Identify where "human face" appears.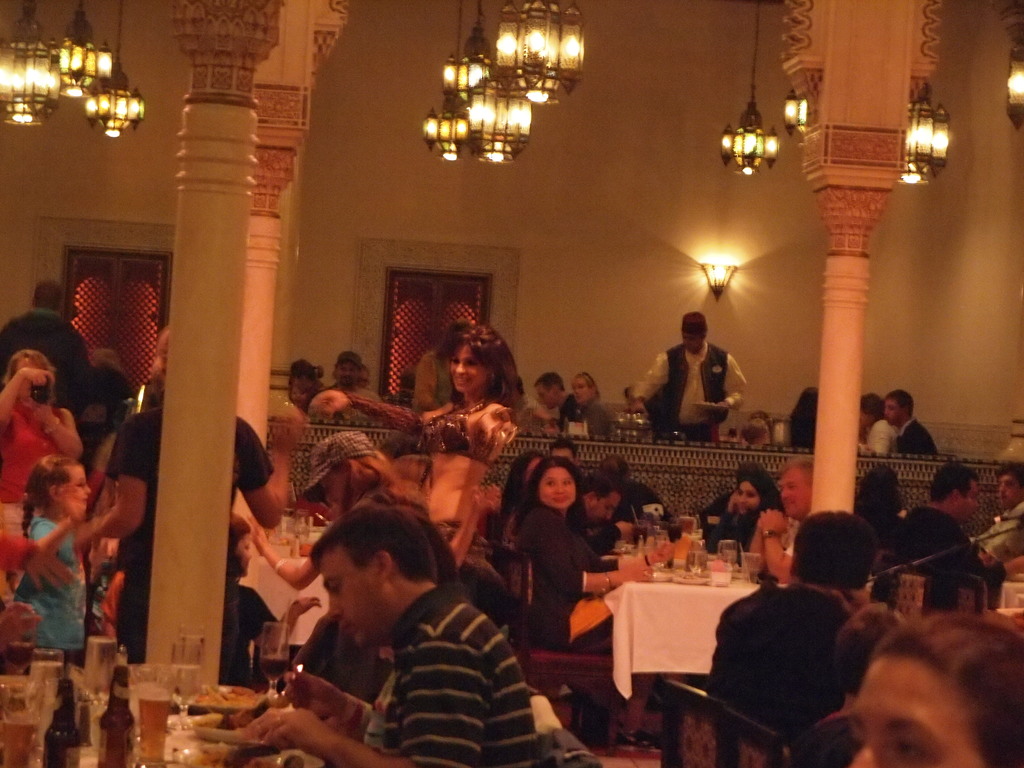
Appears at {"left": 779, "top": 472, "right": 810, "bottom": 517}.
